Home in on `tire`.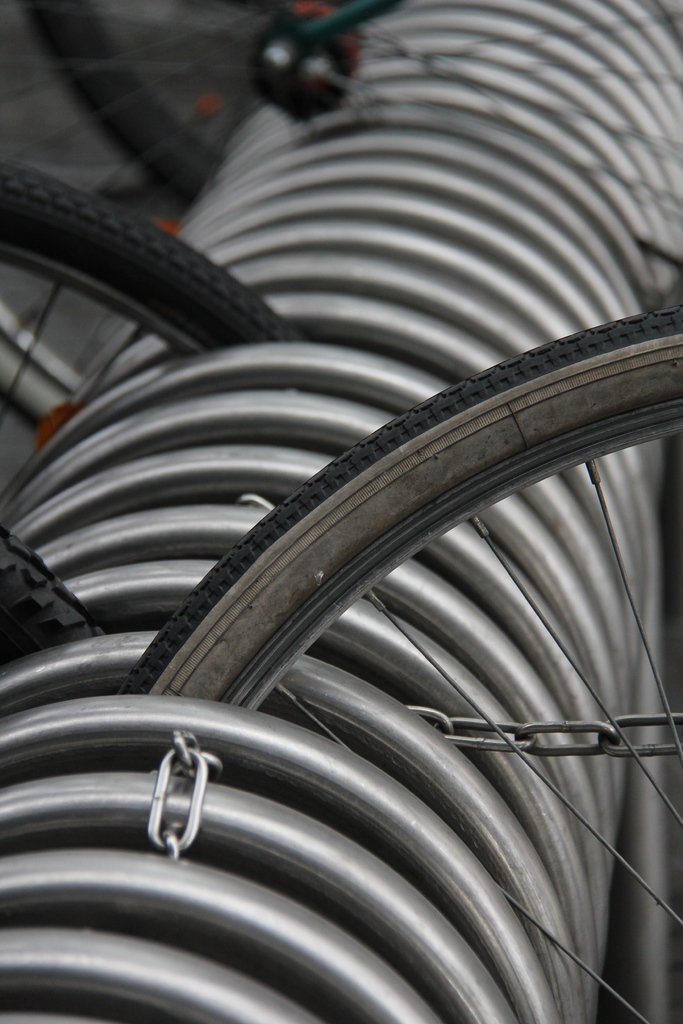
Homed in at BBox(120, 305, 682, 1023).
